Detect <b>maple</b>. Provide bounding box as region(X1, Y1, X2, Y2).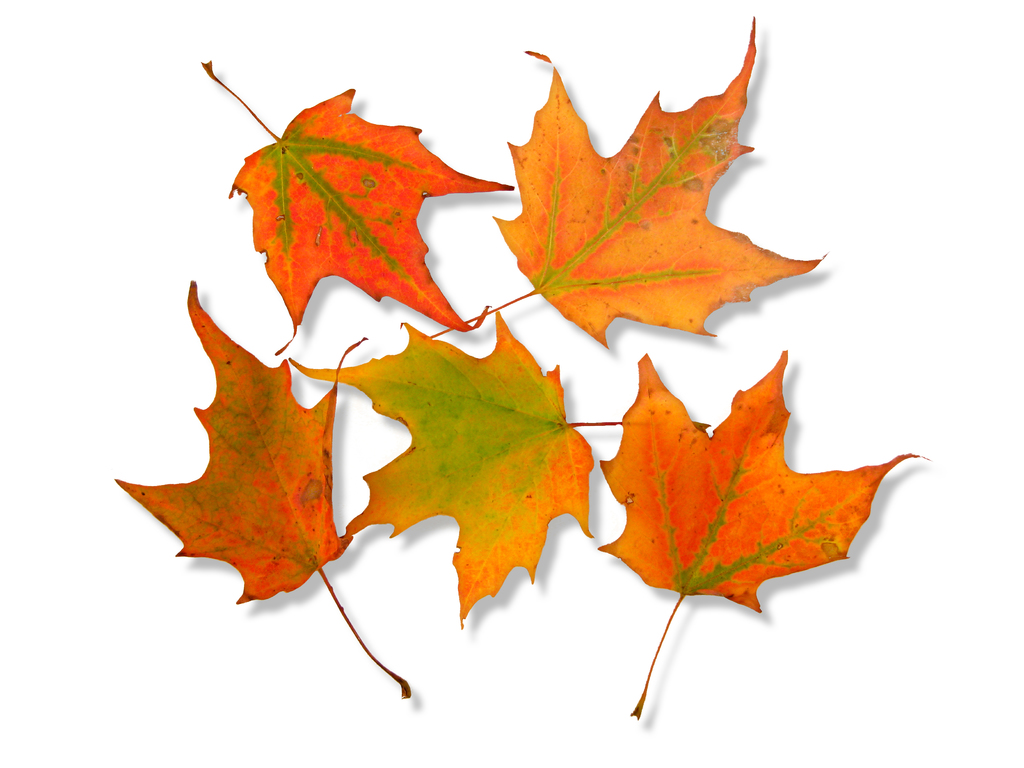
region(601, 350, 927, 712).
